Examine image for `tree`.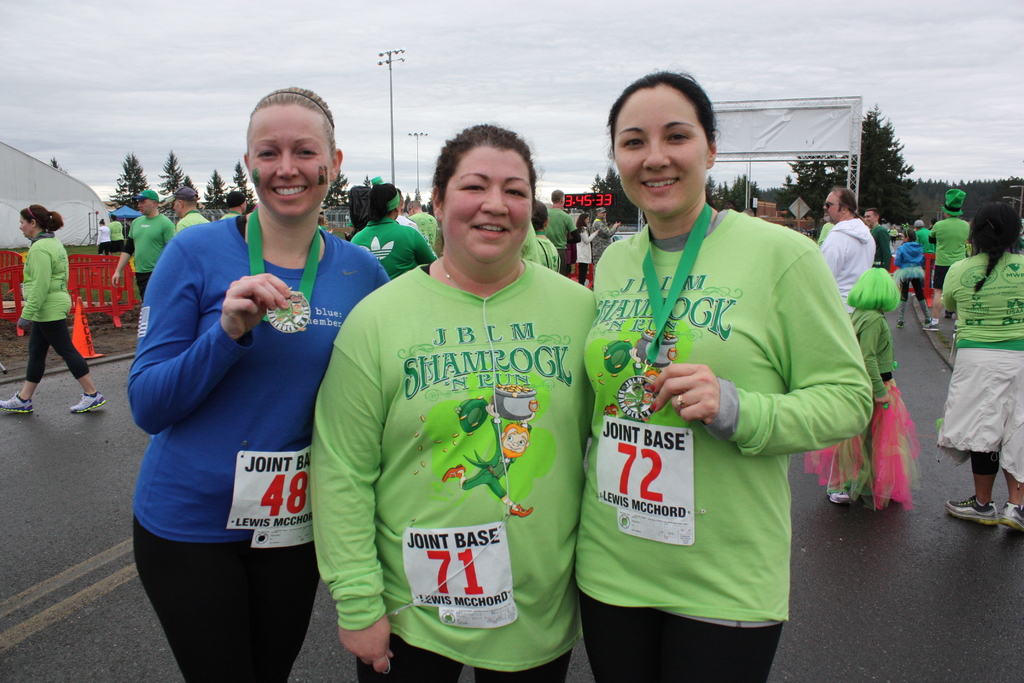
Examination result: <region>155, 148, 186, 202</region>.
